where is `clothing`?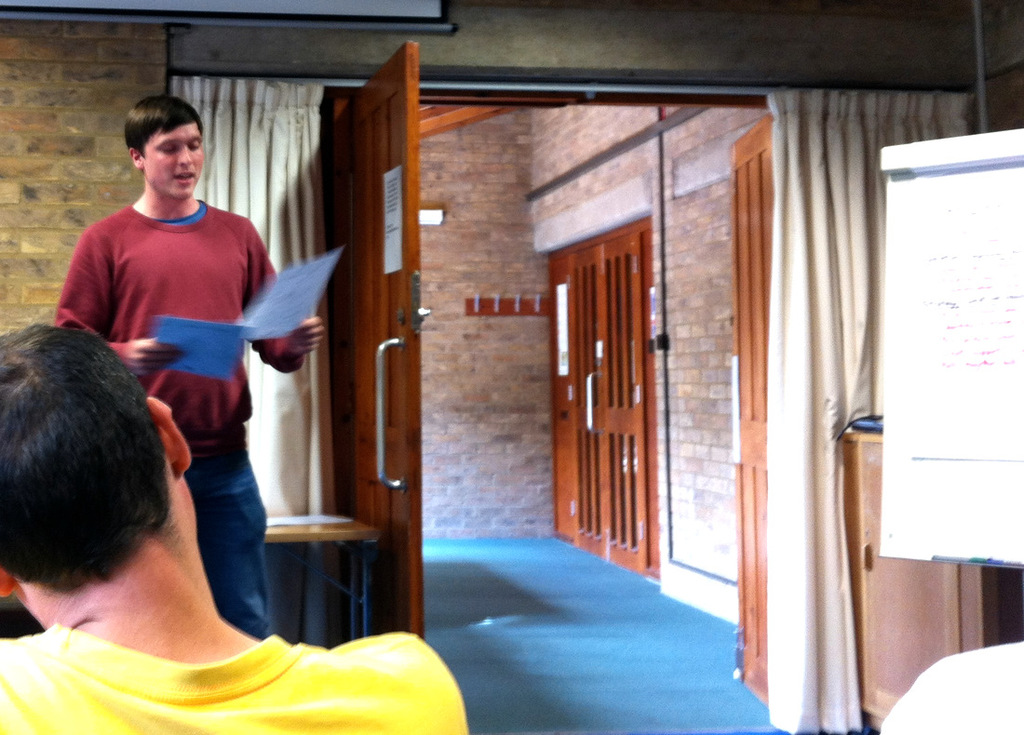
Rect(72, 140, 294, 634).
